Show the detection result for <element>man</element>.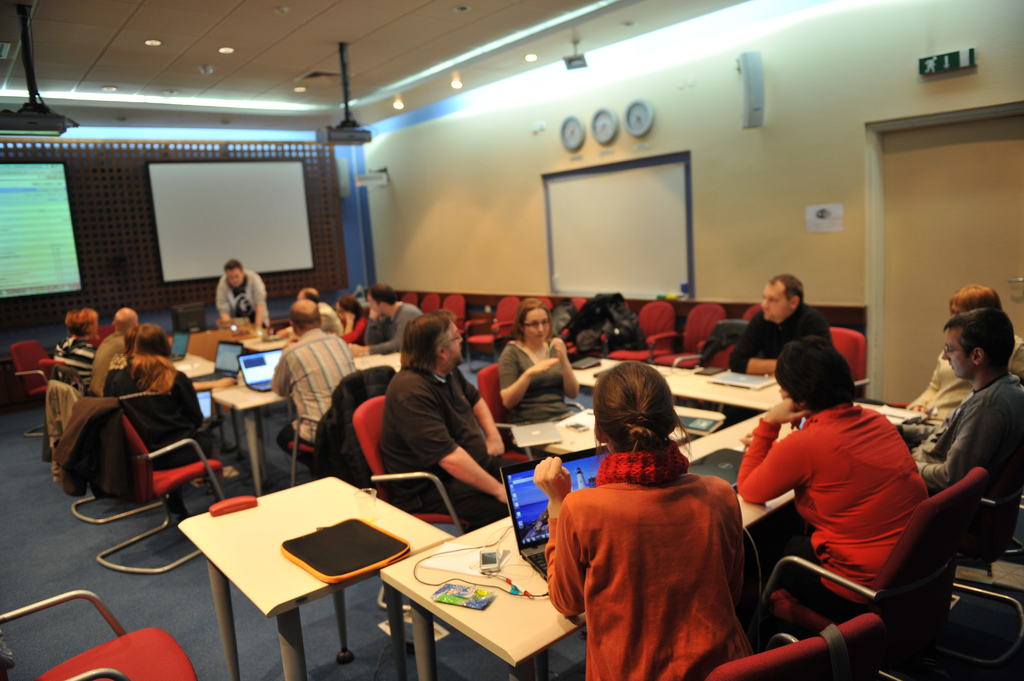
261, 298, 364, 481.
